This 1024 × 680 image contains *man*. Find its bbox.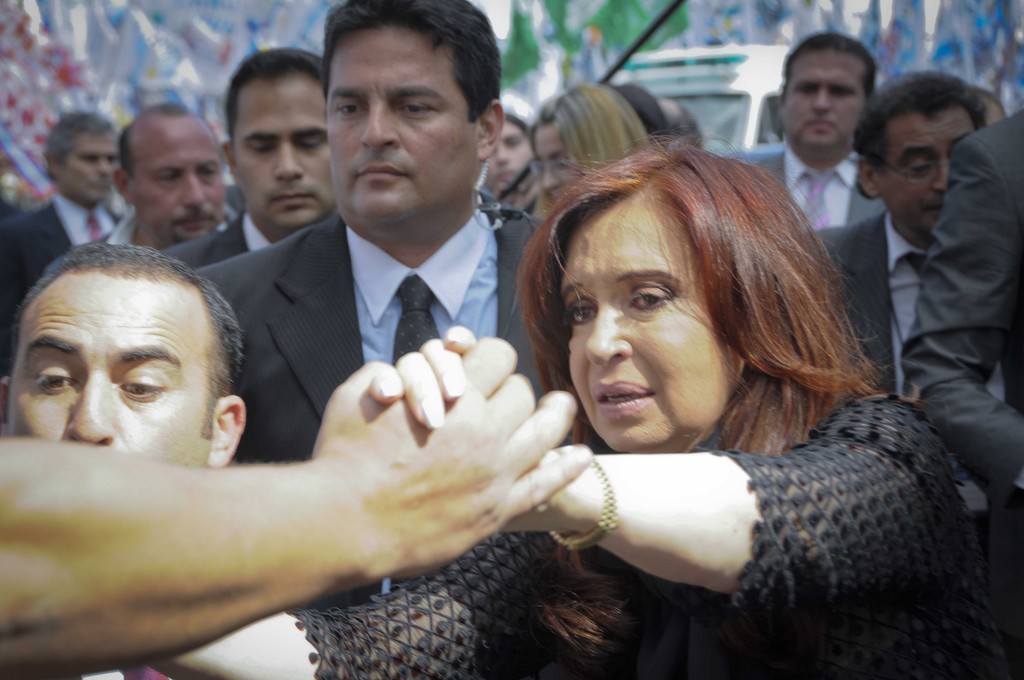
region(799, 49, 1010, 679).
